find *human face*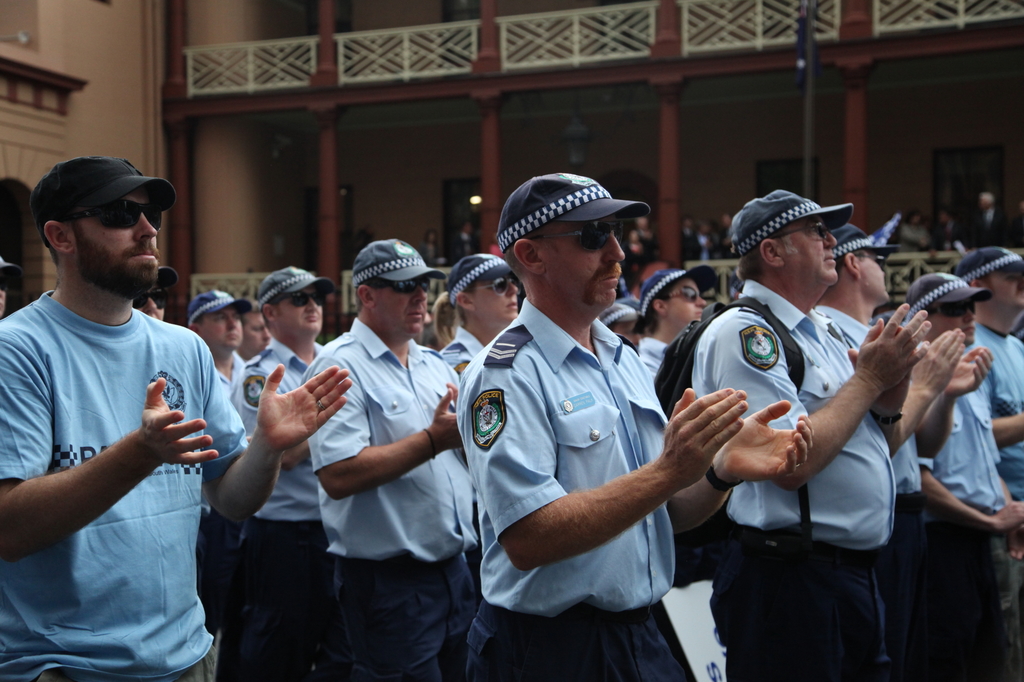
(x1=241, y1=310, x2=279, y2=355)
